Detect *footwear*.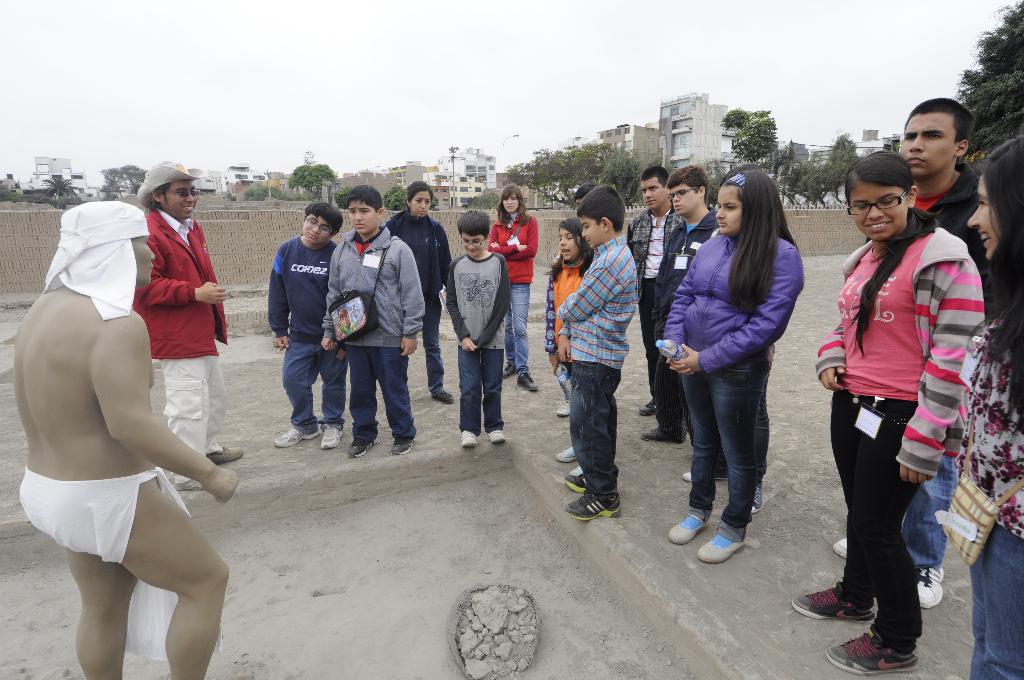
Detected at [821, 635, 917, 676].
